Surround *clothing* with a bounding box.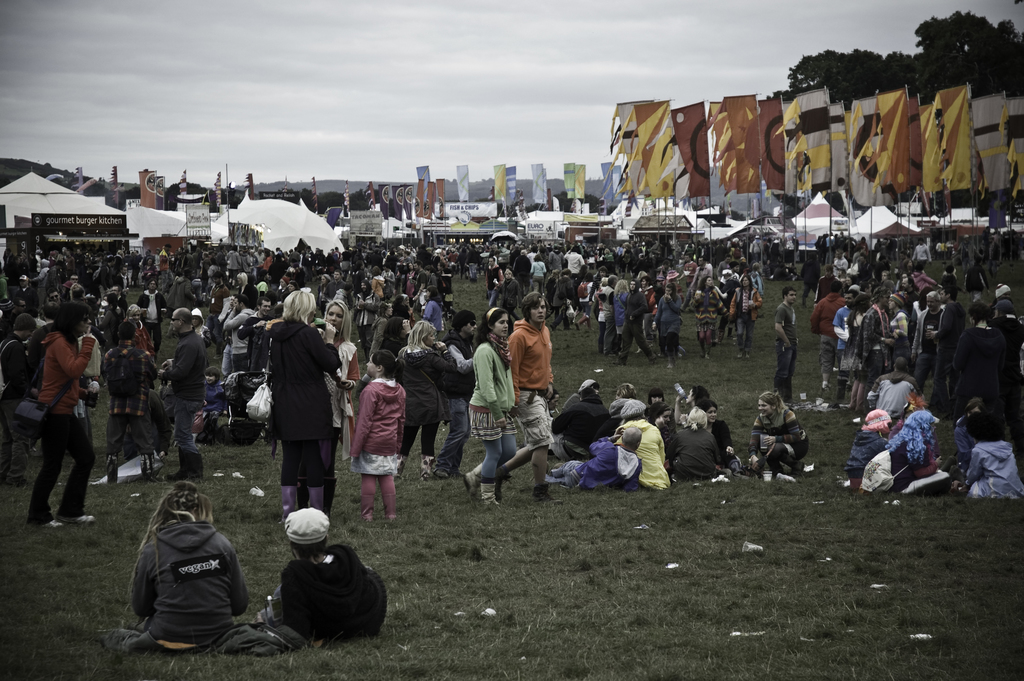
(846,434,884,492).
